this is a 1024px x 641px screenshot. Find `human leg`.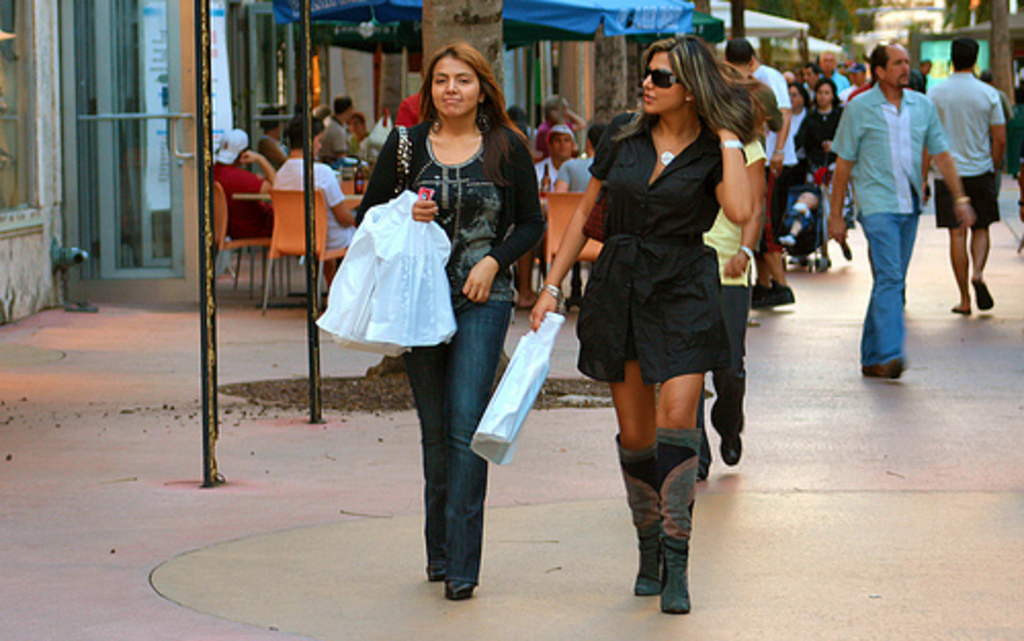
Bounding box: [608, 358, 655, 596].
